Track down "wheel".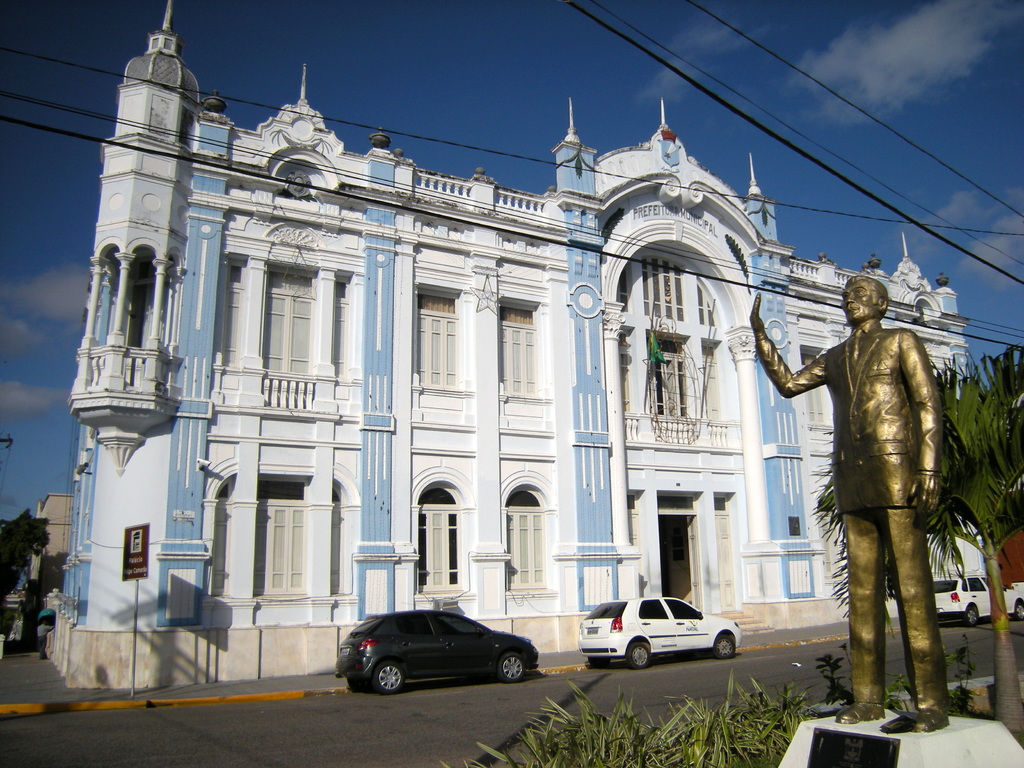
Tracked to (left=625, top=637, right=653, bottom=670).
